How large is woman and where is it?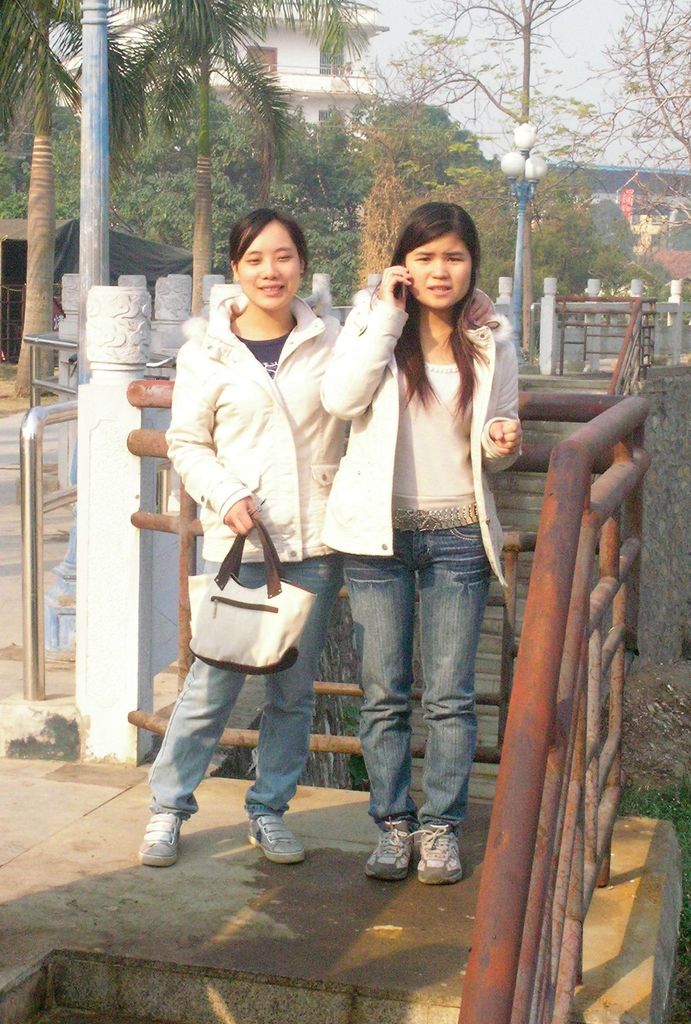
Bounding box: box(141, 209, 353, 870).
